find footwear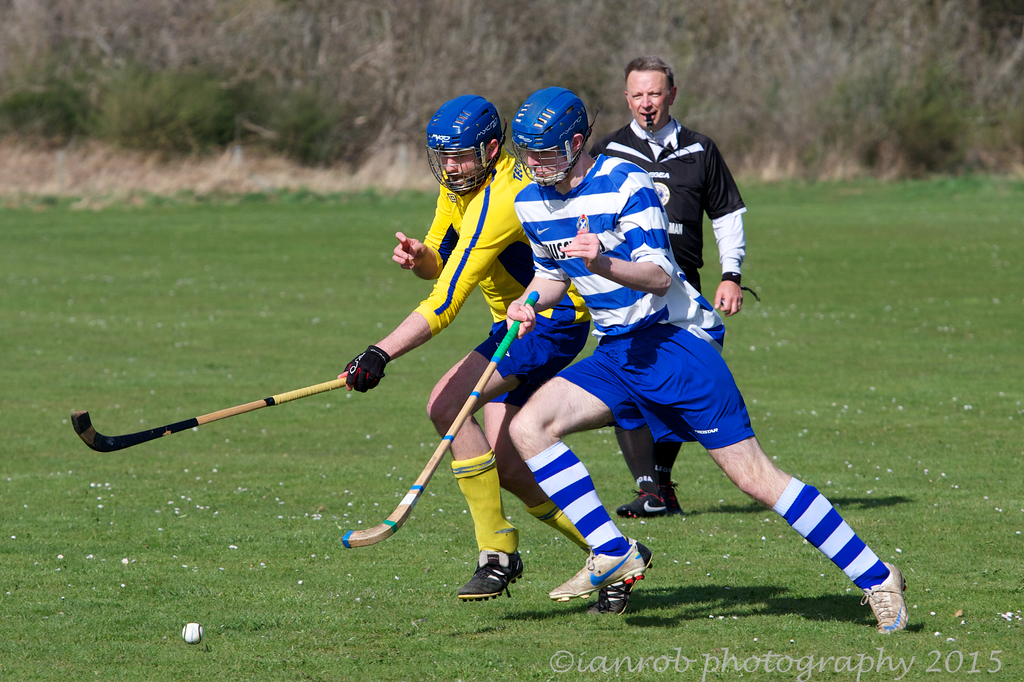
x1=596, y1=547, x2=656, y2=620
